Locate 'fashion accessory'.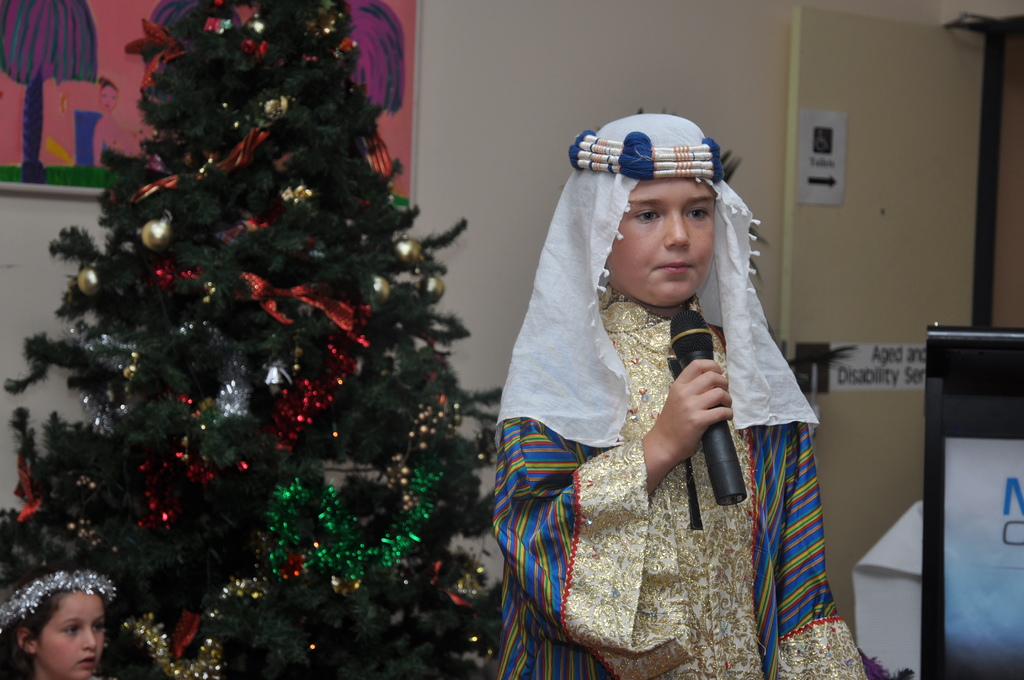
Bounding box: [x1=0, y1=571, x2=114, y2=636].
